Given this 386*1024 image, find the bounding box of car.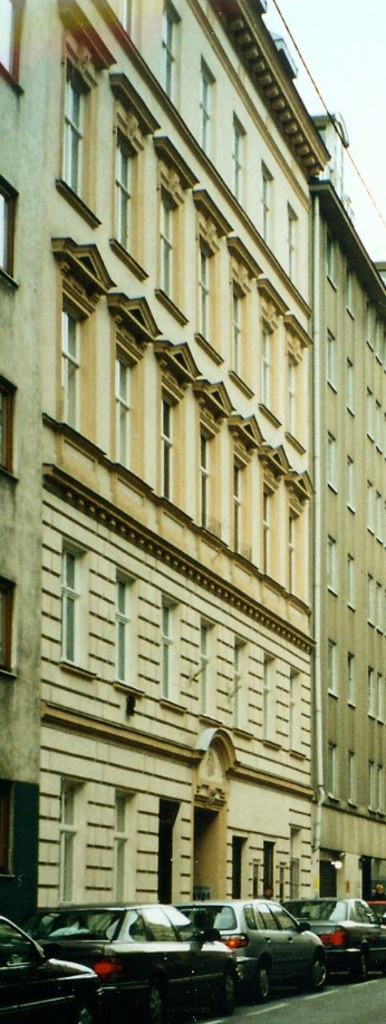
(0, 915, 99, 1023).
